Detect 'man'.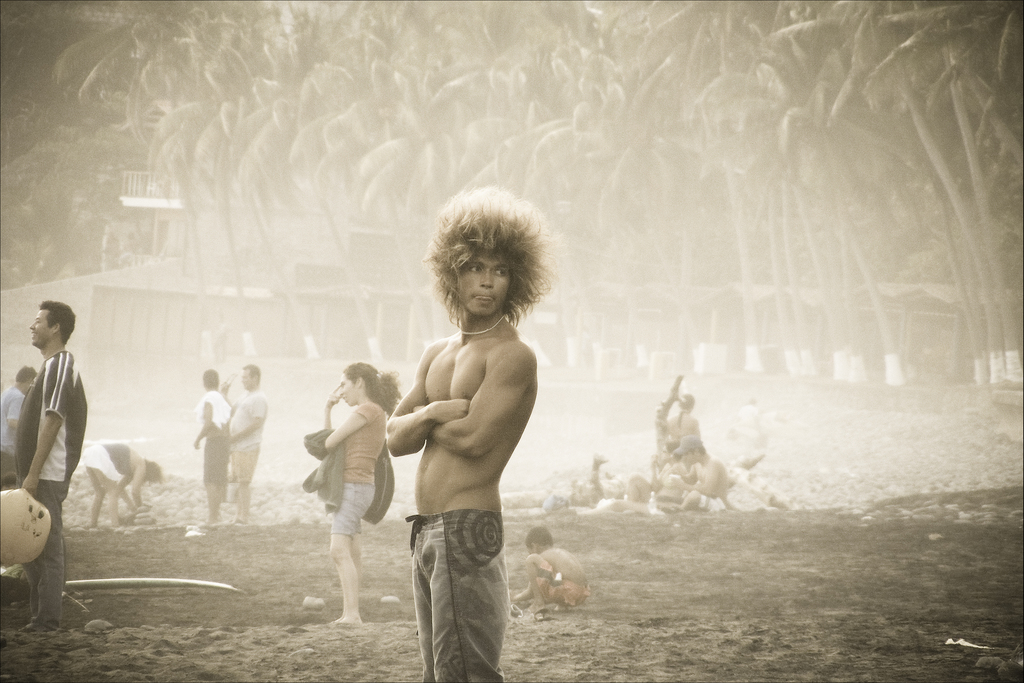
Detected at 7/287/91/626.
